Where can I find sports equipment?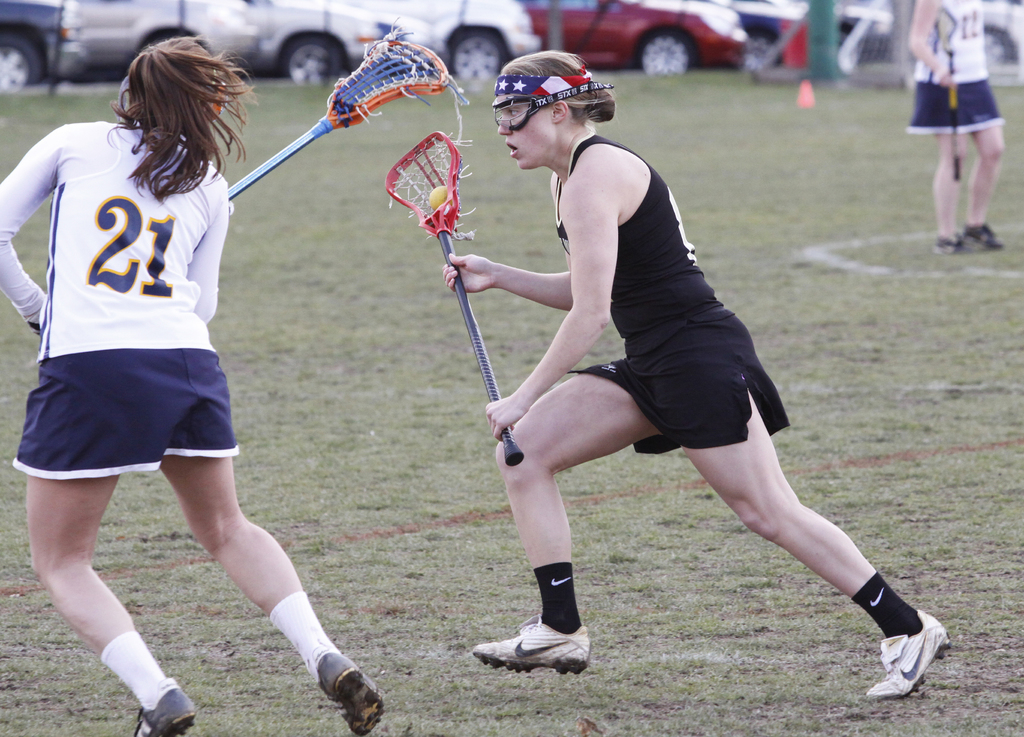
You can find it at (left=230, top=17, right=464, bottom=191).
